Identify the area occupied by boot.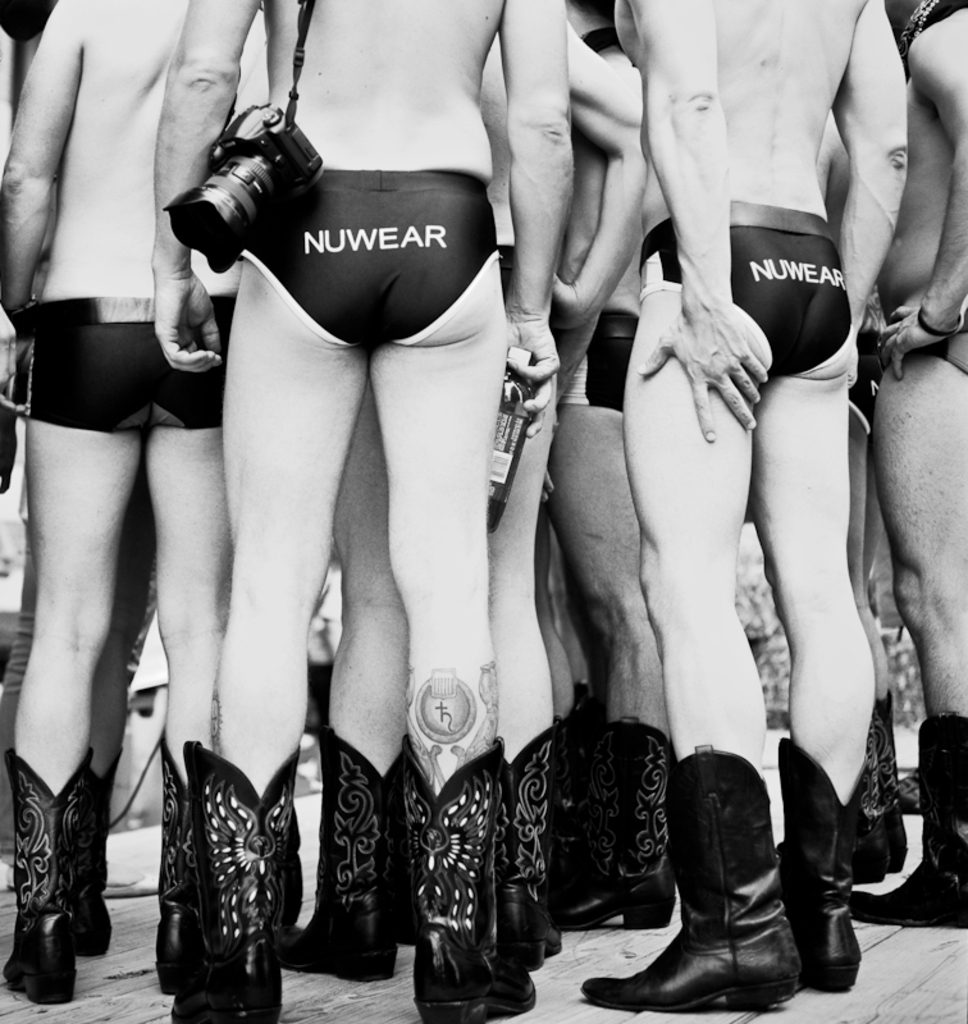
Area: select_region(173, 741, 302, 1023).
